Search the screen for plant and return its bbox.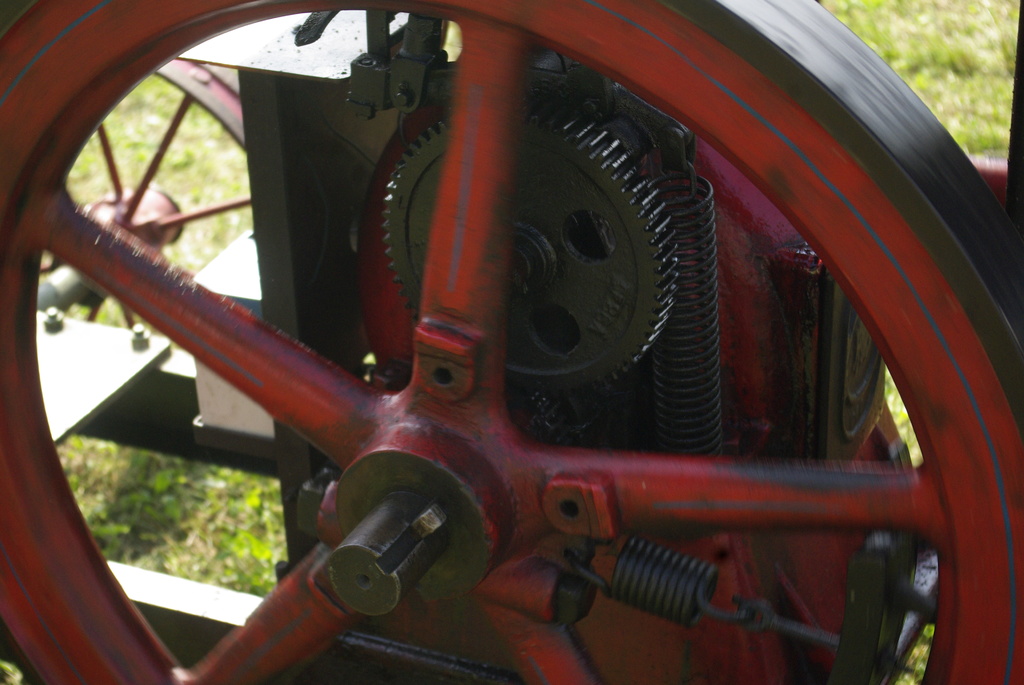
Found: bbox(804, 0, 1019, 173).
